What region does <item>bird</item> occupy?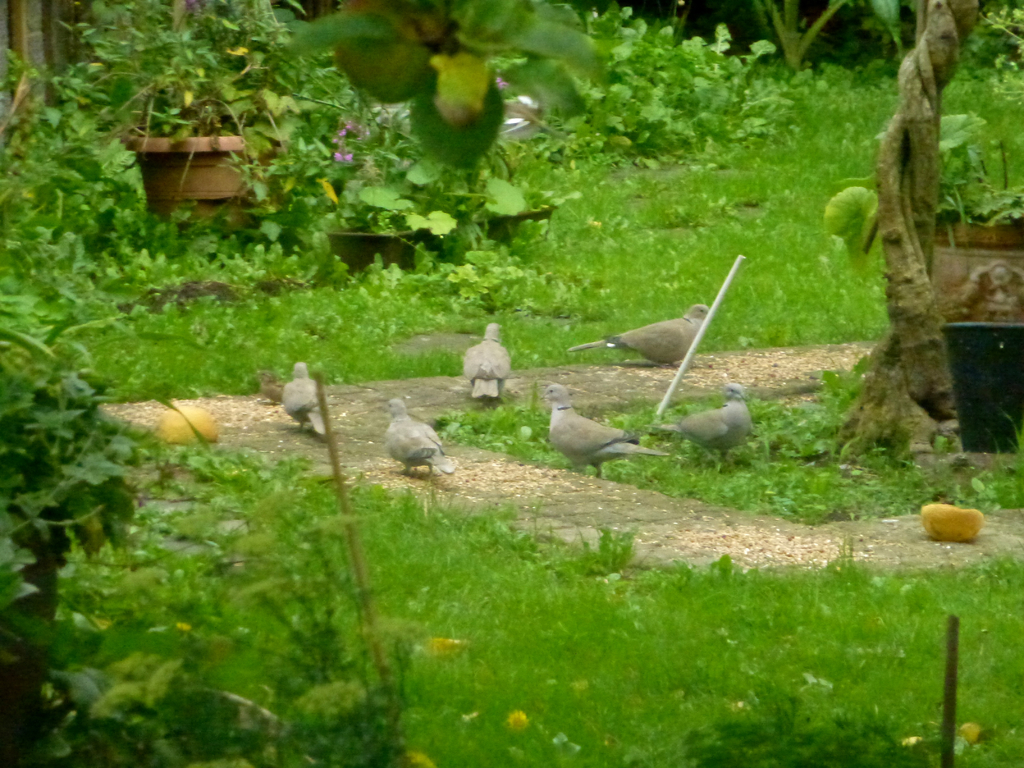
{"x1": 545, "y1": 387, "x2": 652, "y2": 470}.
